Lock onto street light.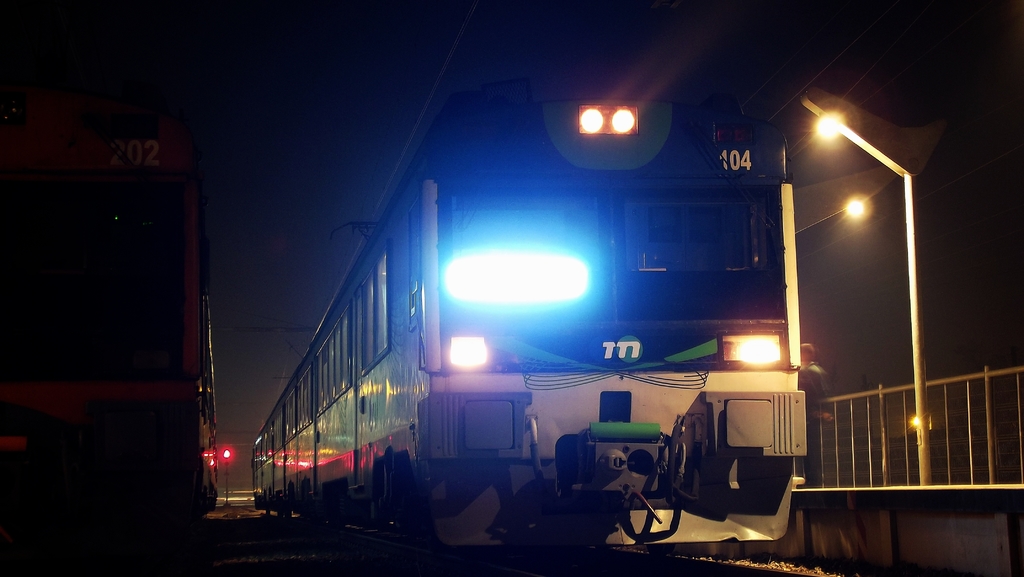
Locked: region(812, 75, 969, 528).
